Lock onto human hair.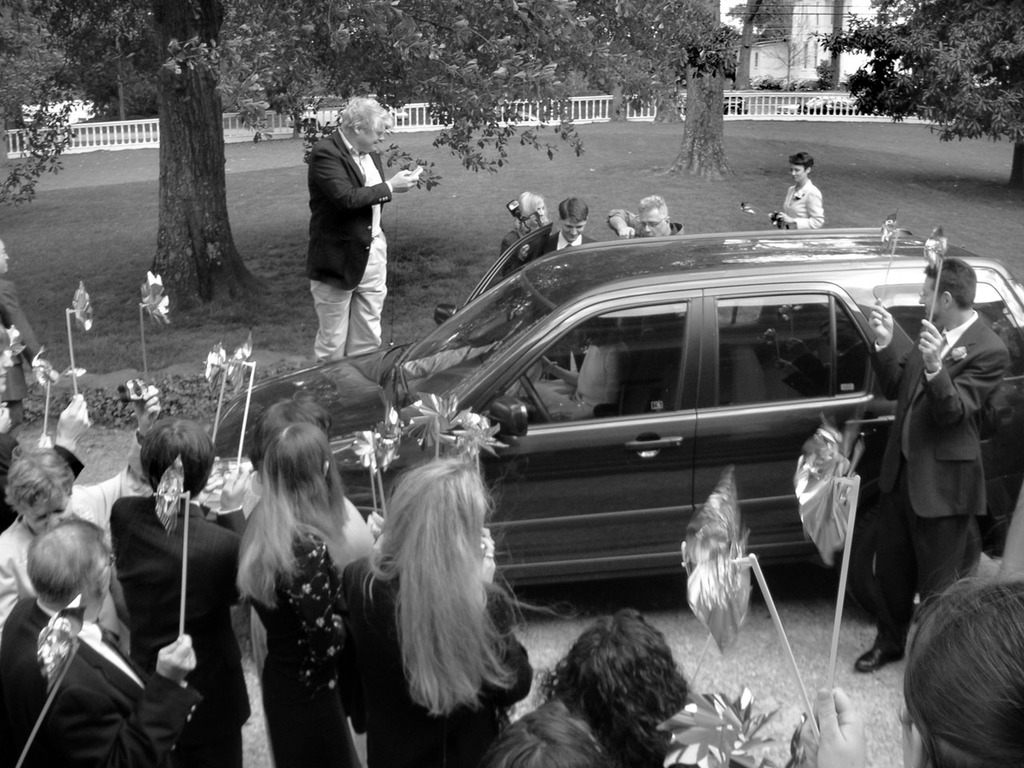
Locked: [243, 394, 331, 482].
